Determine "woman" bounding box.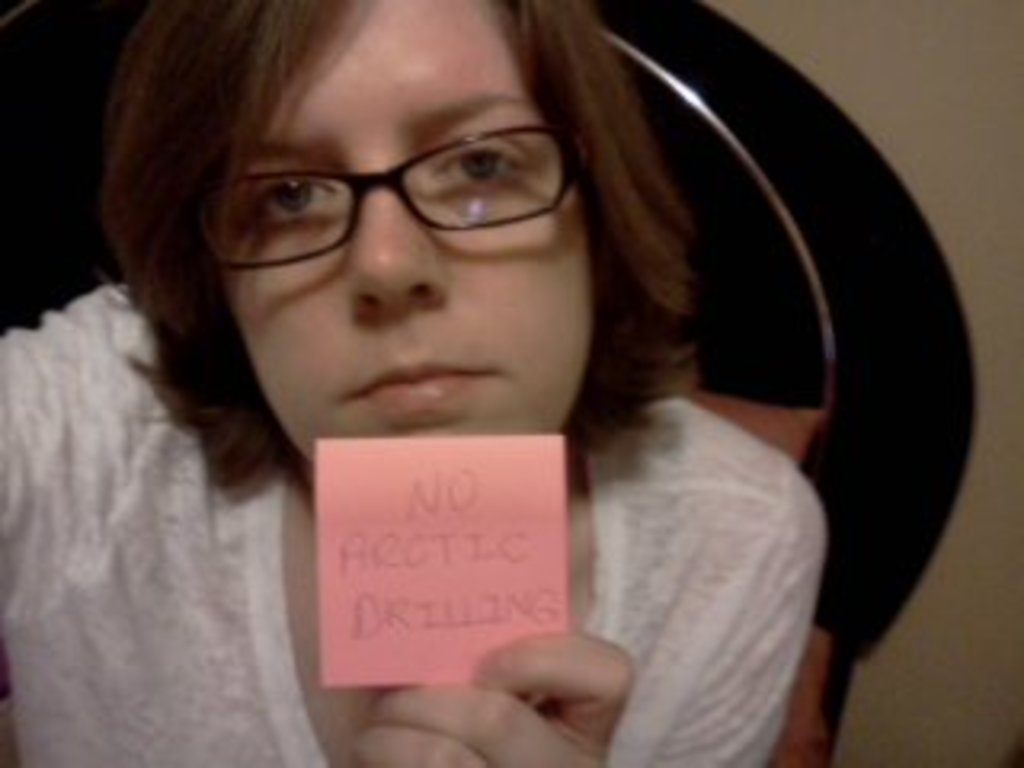
Determined: 74:42:963:739.
